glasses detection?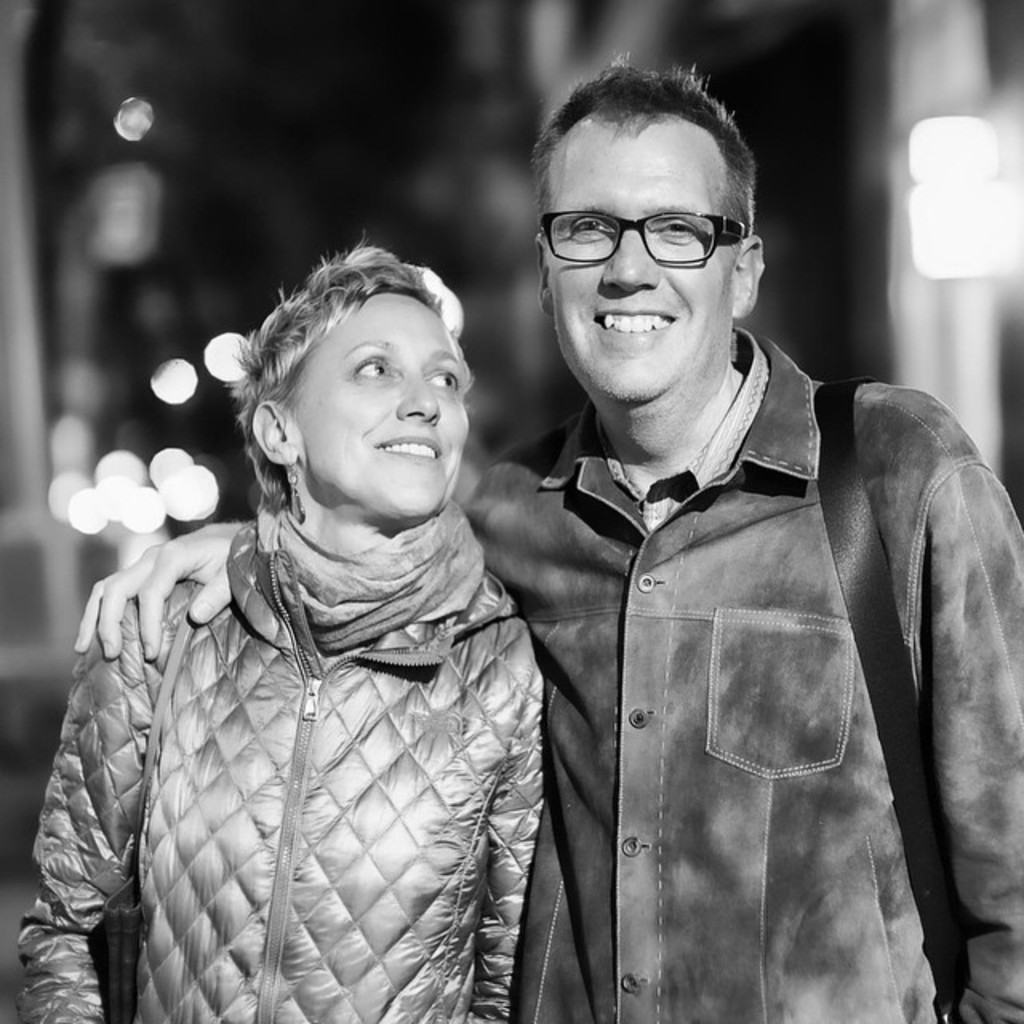
detection(542, 189, 754, 262)
